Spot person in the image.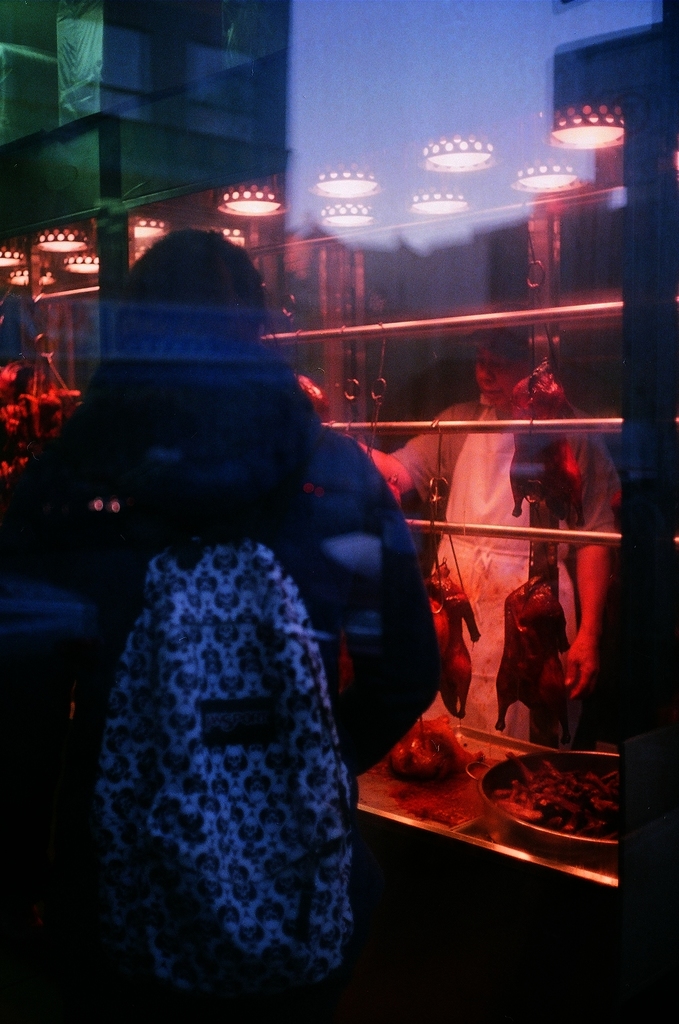
person found at <box>61,238,416,1011</box>.
